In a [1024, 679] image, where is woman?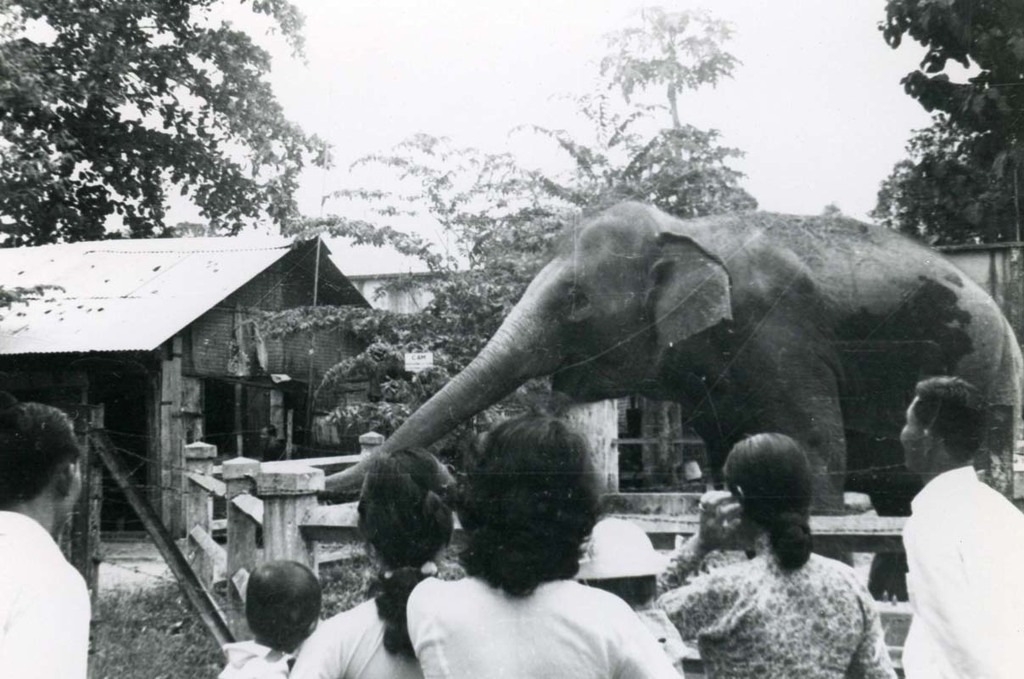
(650, 421, 915, 675).
